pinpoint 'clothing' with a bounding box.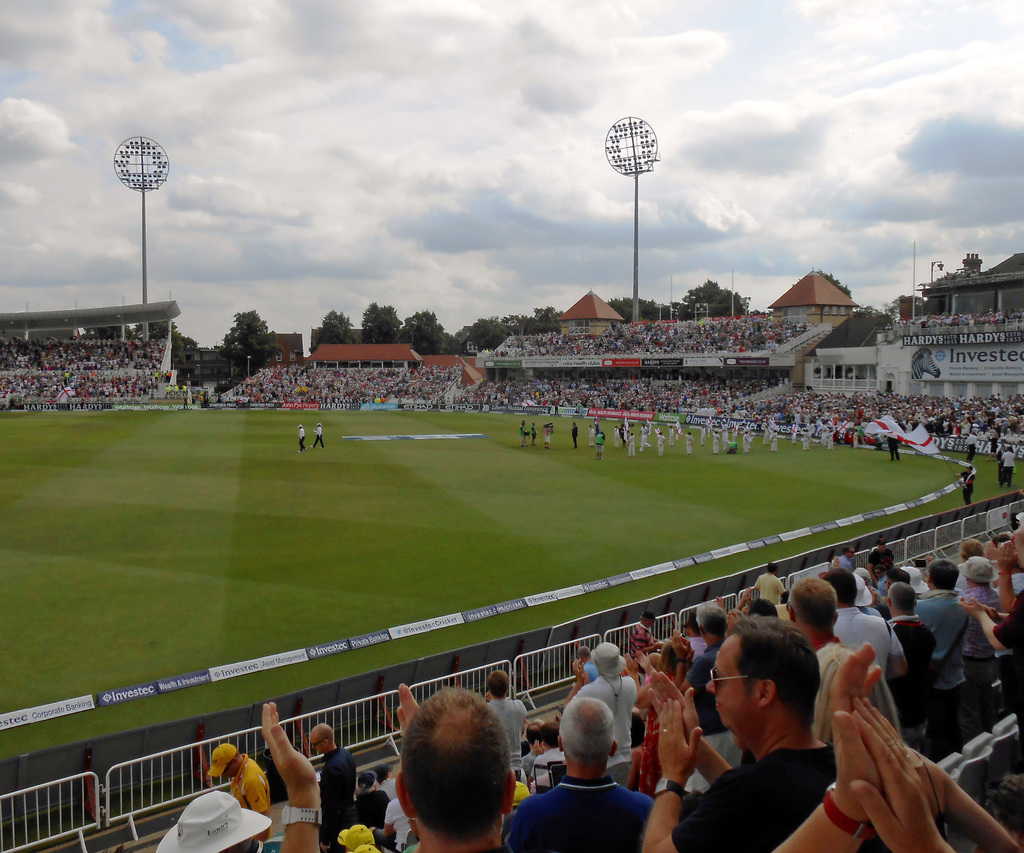
pyautogui.locateOnScreen(991, 440, 1000, 456).
